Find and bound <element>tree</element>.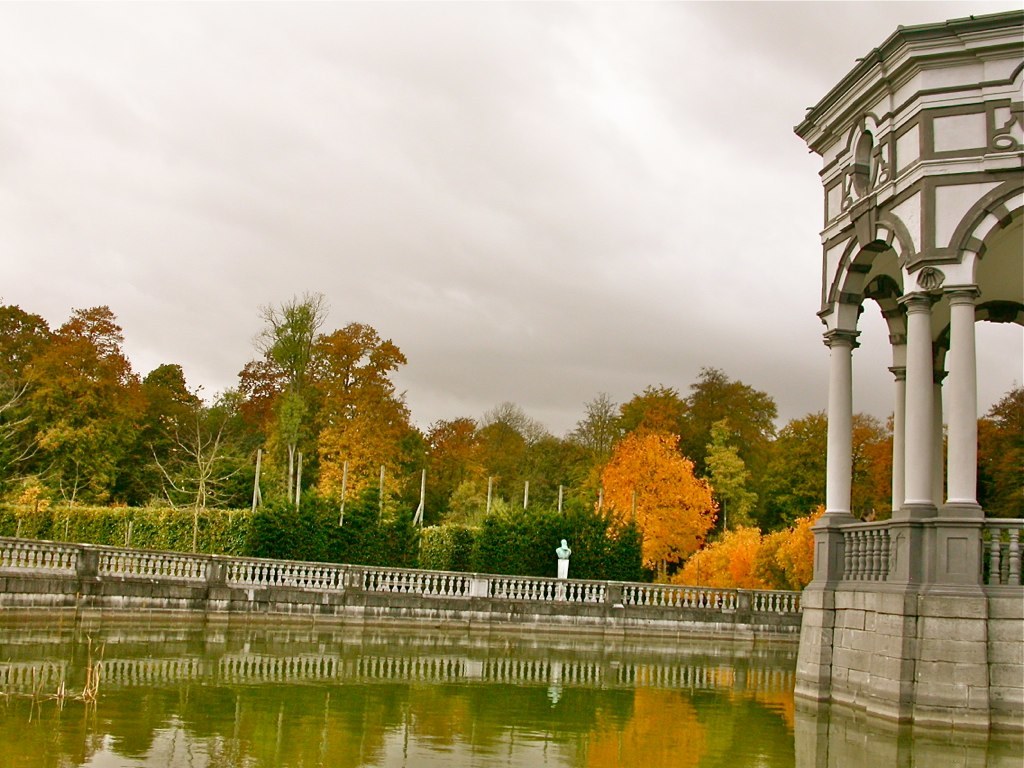
Bound: {"x1": 746, "y1": 502, "x2": 837, "y2": 591}.
